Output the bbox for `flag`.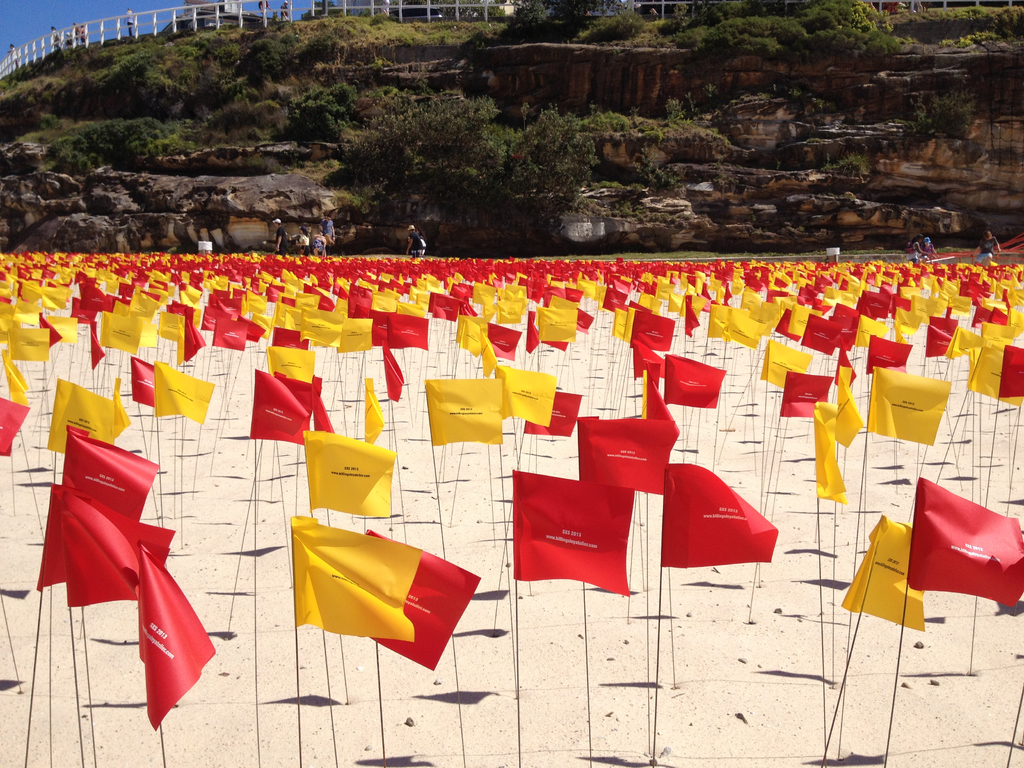
bbox=(428, 381, 503, 445).
